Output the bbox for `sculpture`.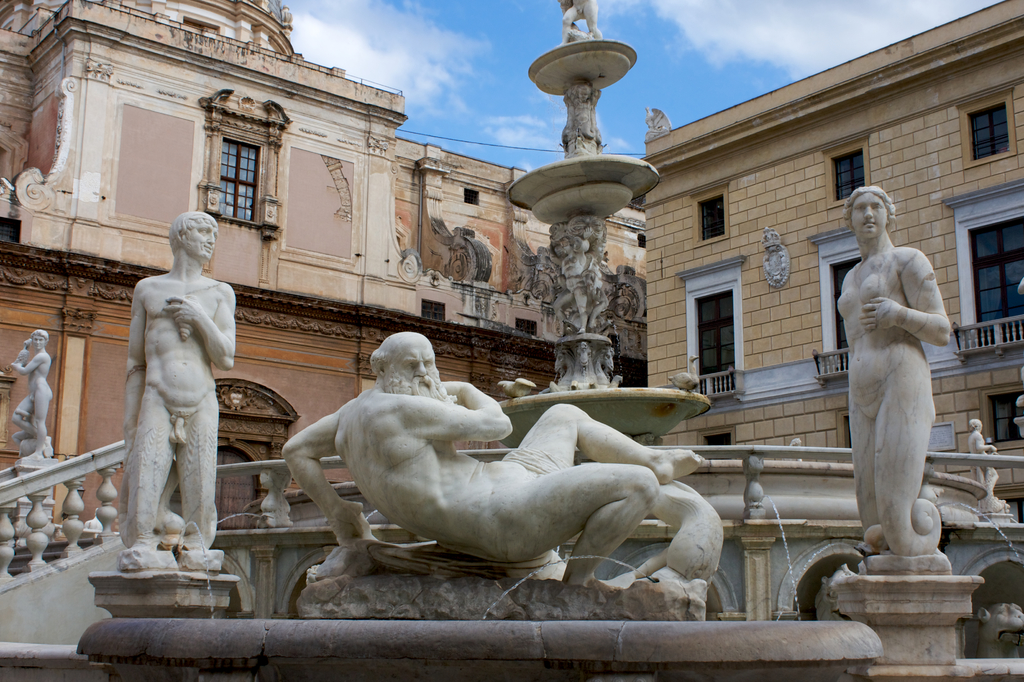
rect(557, 0, 604, 44).
